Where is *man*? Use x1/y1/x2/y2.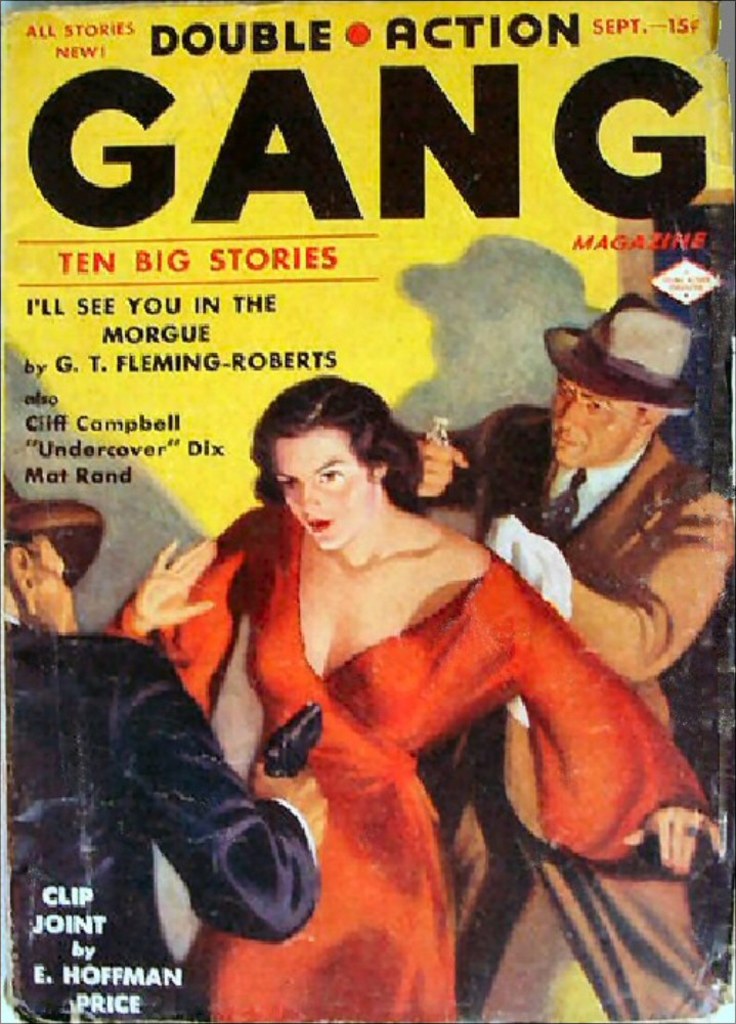
472/288/730/687.
